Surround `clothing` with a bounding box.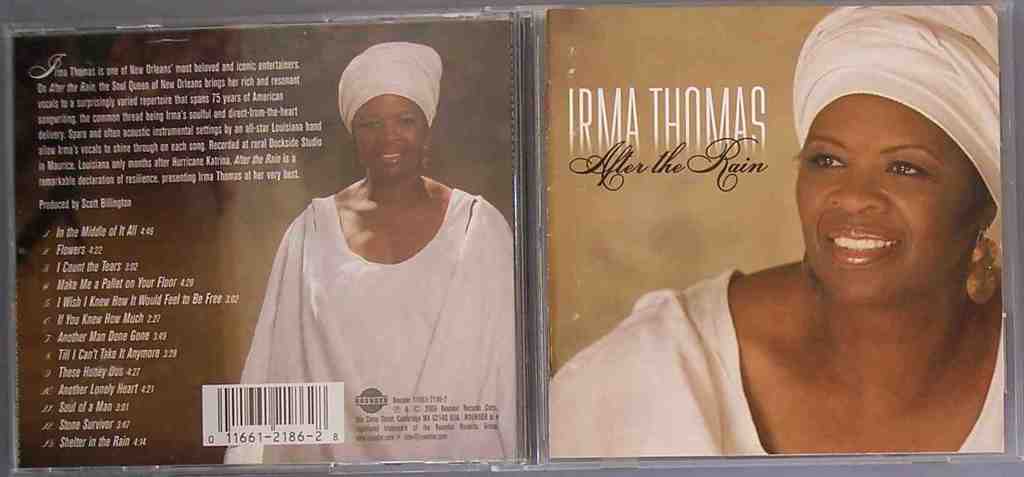
crop(336, 42, 442, 137).
